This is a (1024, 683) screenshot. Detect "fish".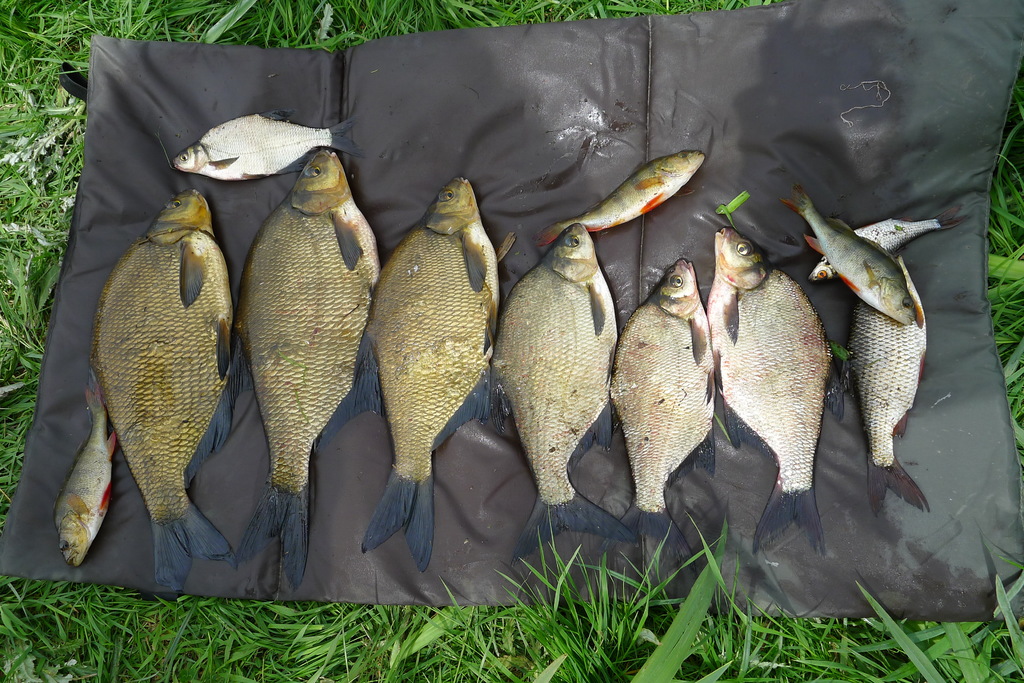
781/174/927/326.
